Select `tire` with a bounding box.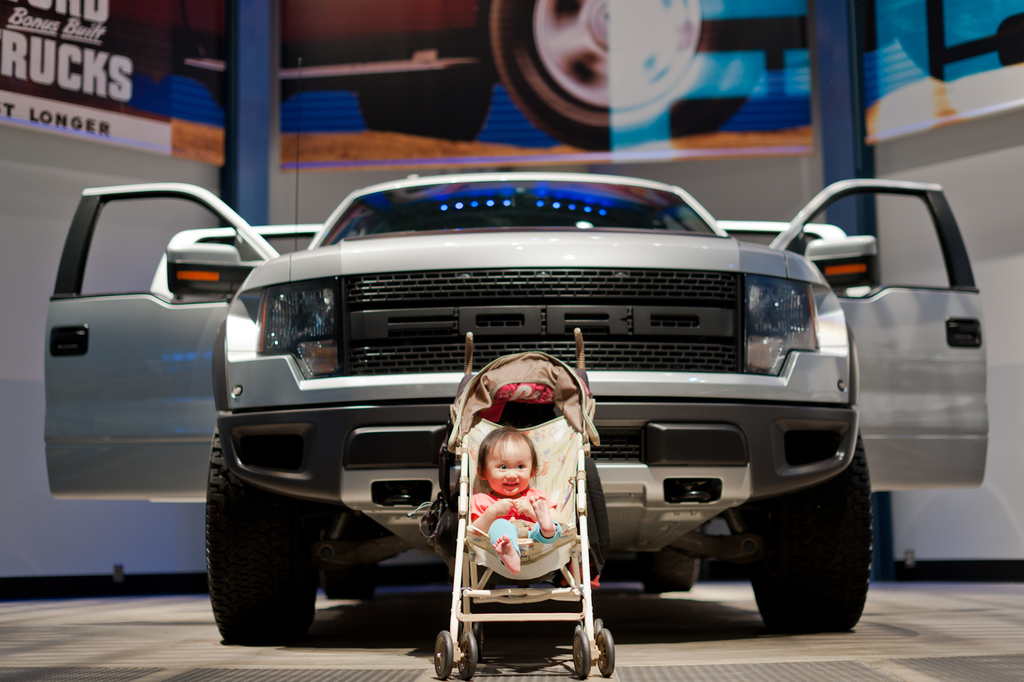
595, 628, 616, 676.
